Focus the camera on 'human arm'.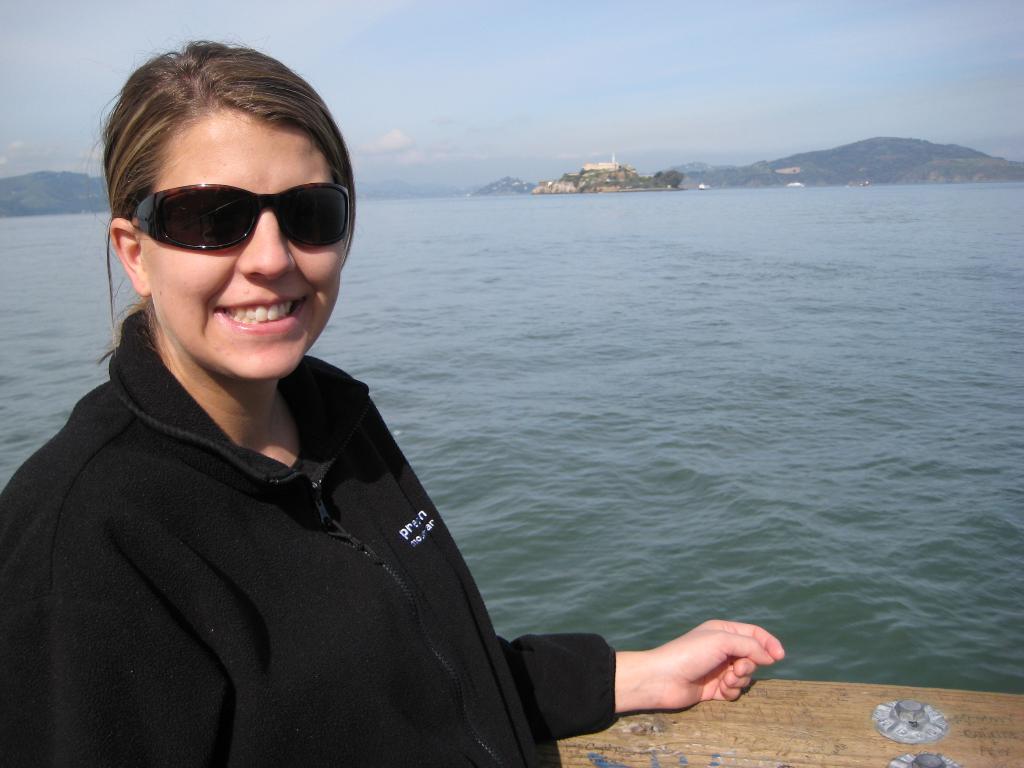
Focus region: select_region(513, 632, 780, 741).
